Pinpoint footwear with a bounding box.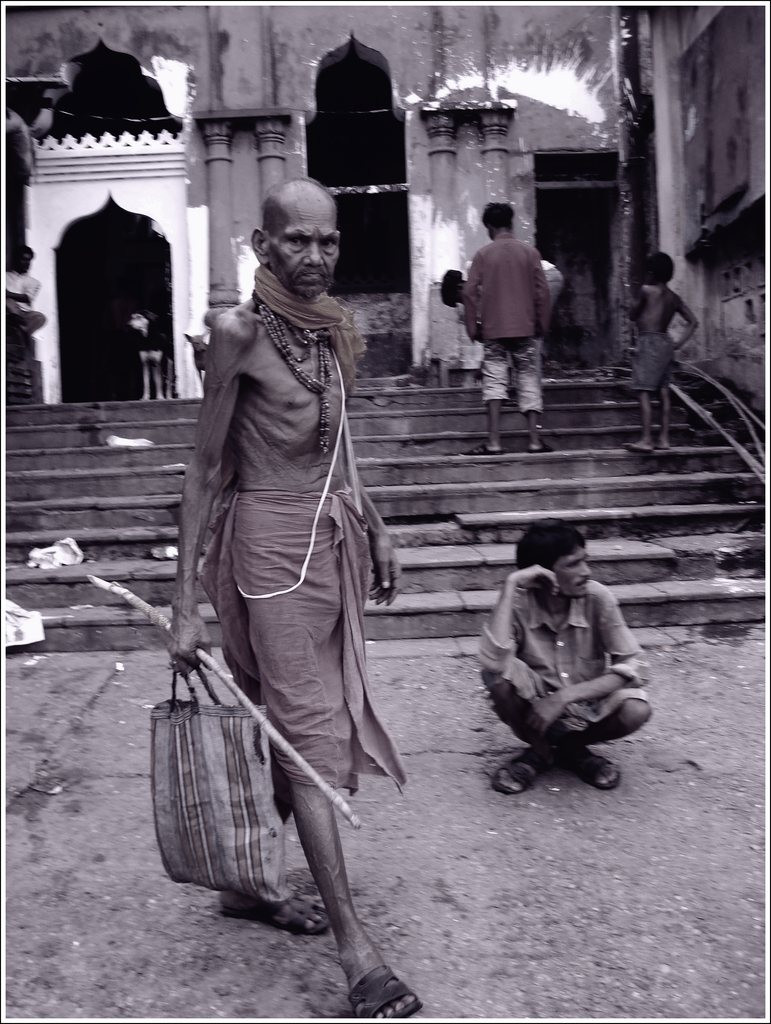
bbox(523, 438, 556, 452).
